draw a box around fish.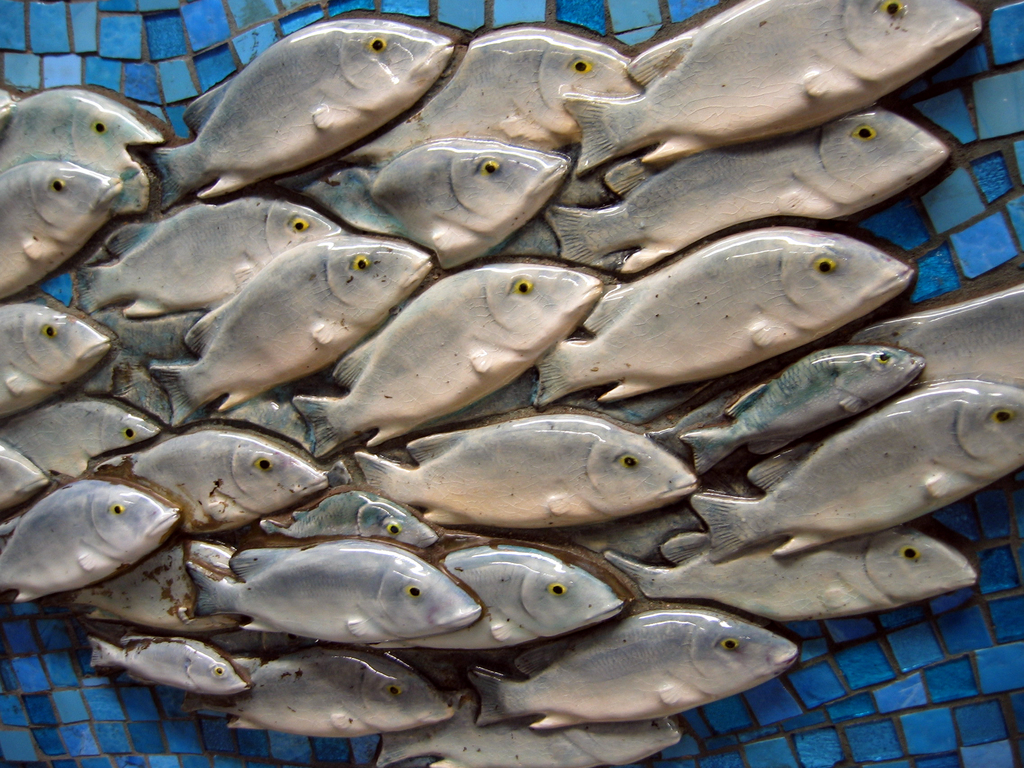
(379, 543, 625, 648).
